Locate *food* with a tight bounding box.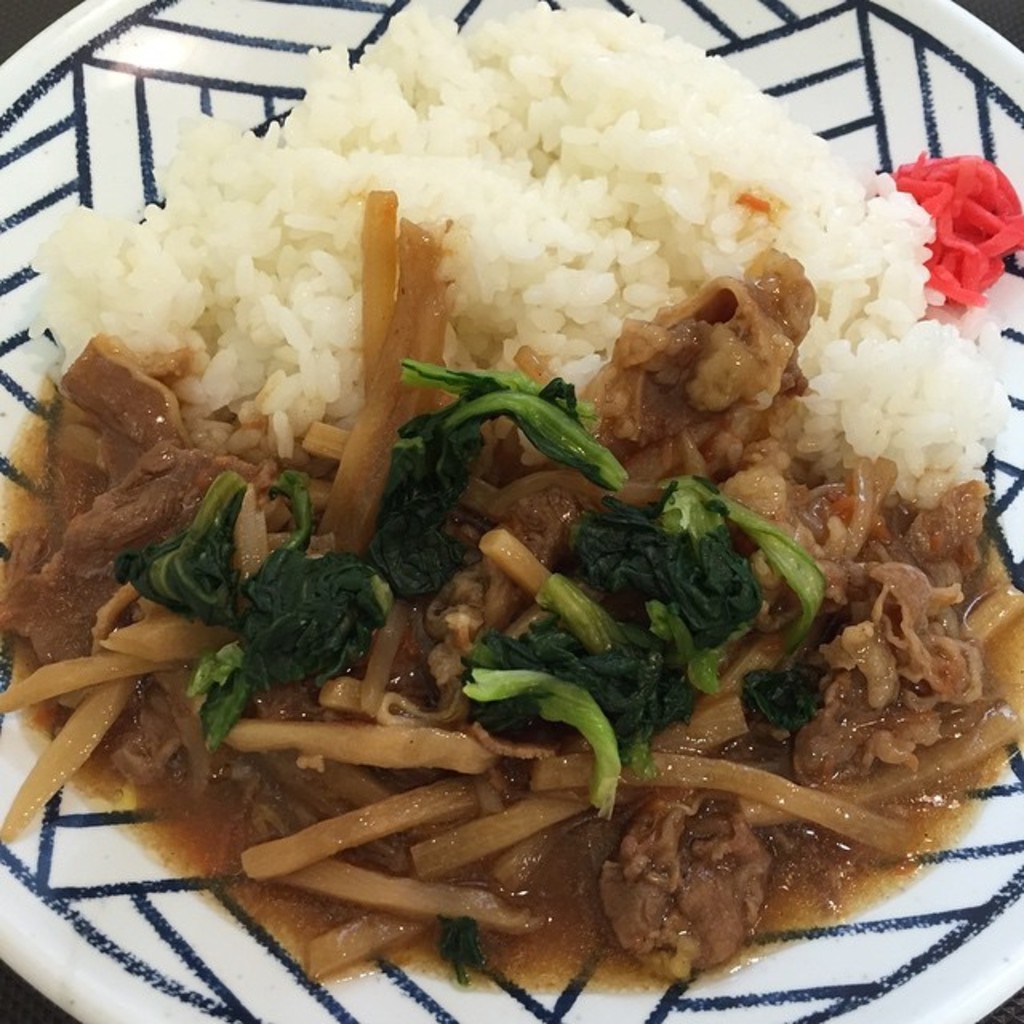
BBox(19, 5, 1011, 474).
